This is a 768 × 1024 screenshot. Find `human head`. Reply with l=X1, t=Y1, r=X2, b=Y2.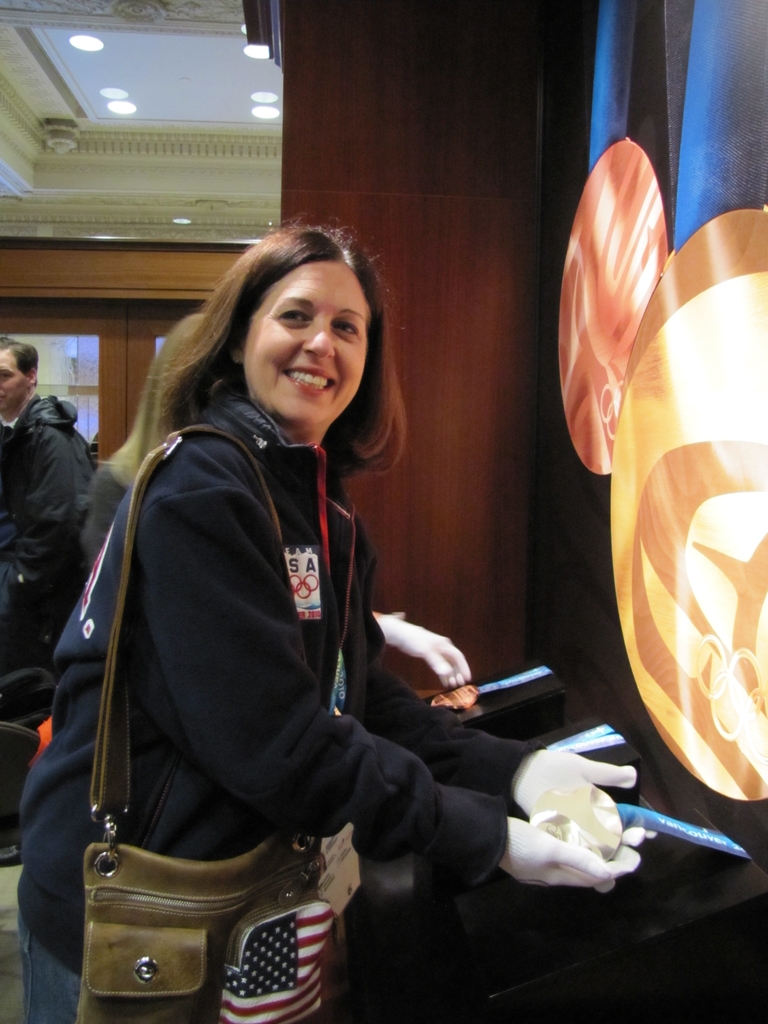
l=0, t=333, r=40, b=417.
